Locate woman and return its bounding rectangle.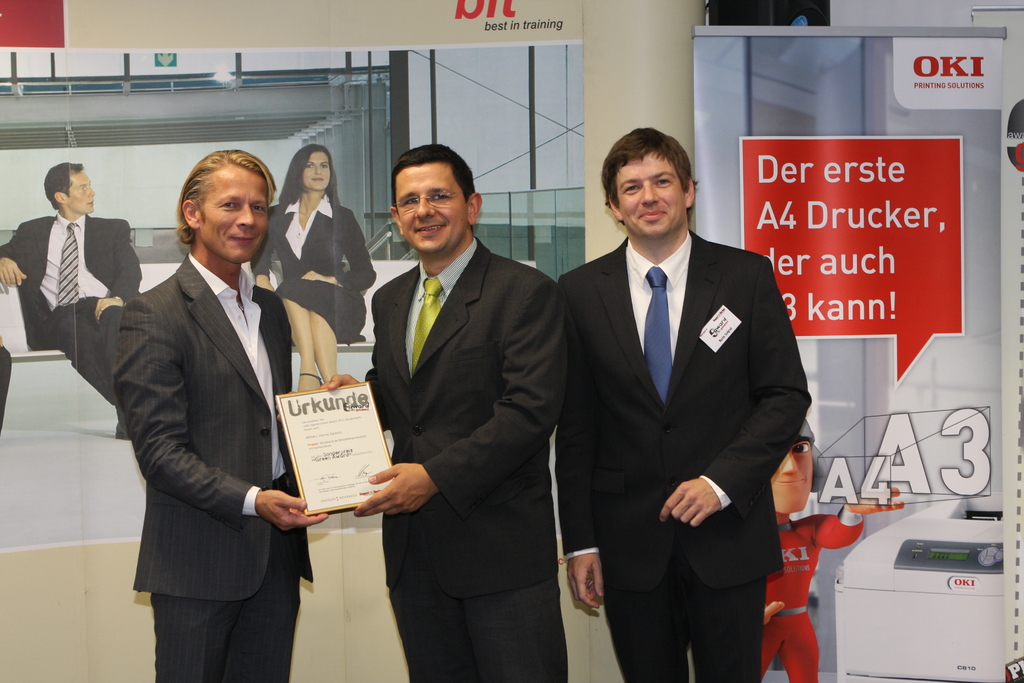
x1=266, y1=138, x2=363, y2=377.
